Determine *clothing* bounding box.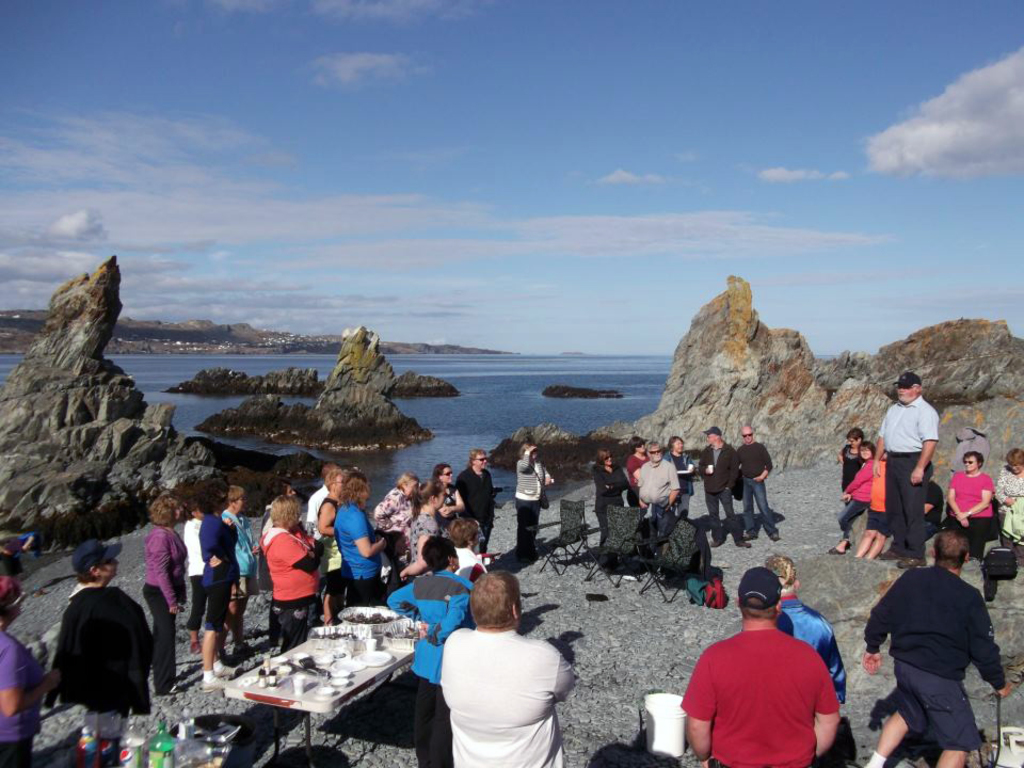
Determined: 866:561:1009:750.
